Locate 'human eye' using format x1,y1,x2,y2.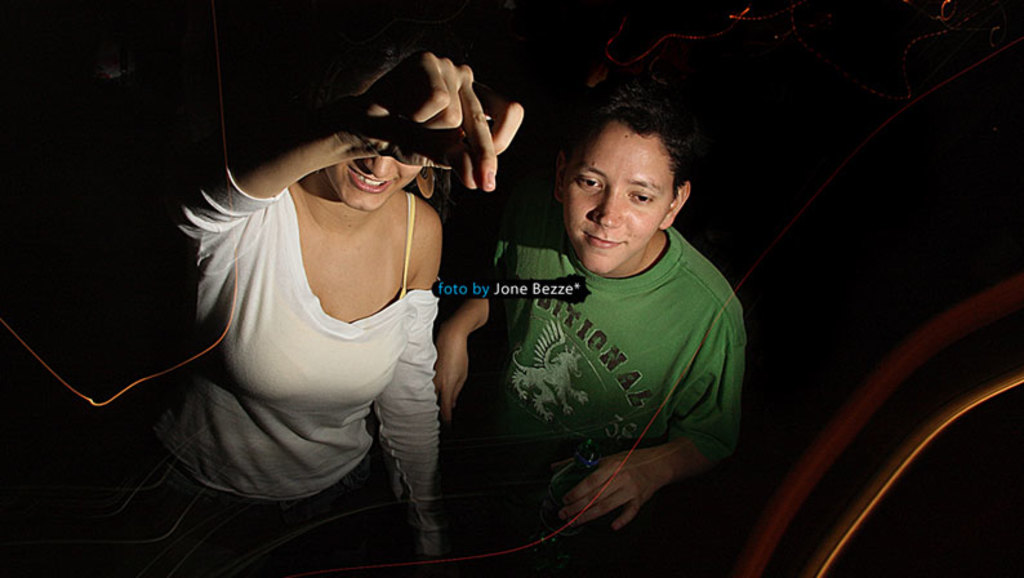
576,173,601,196.
